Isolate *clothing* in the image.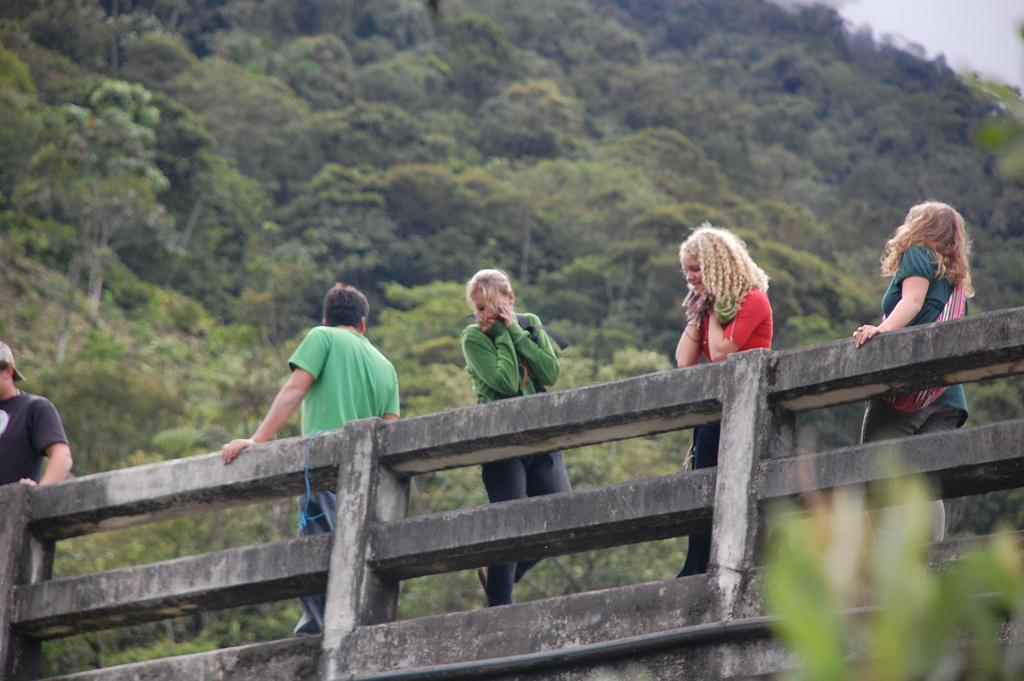
Isolated region: <bbox>291, 329, 397, 630</bbox>.
